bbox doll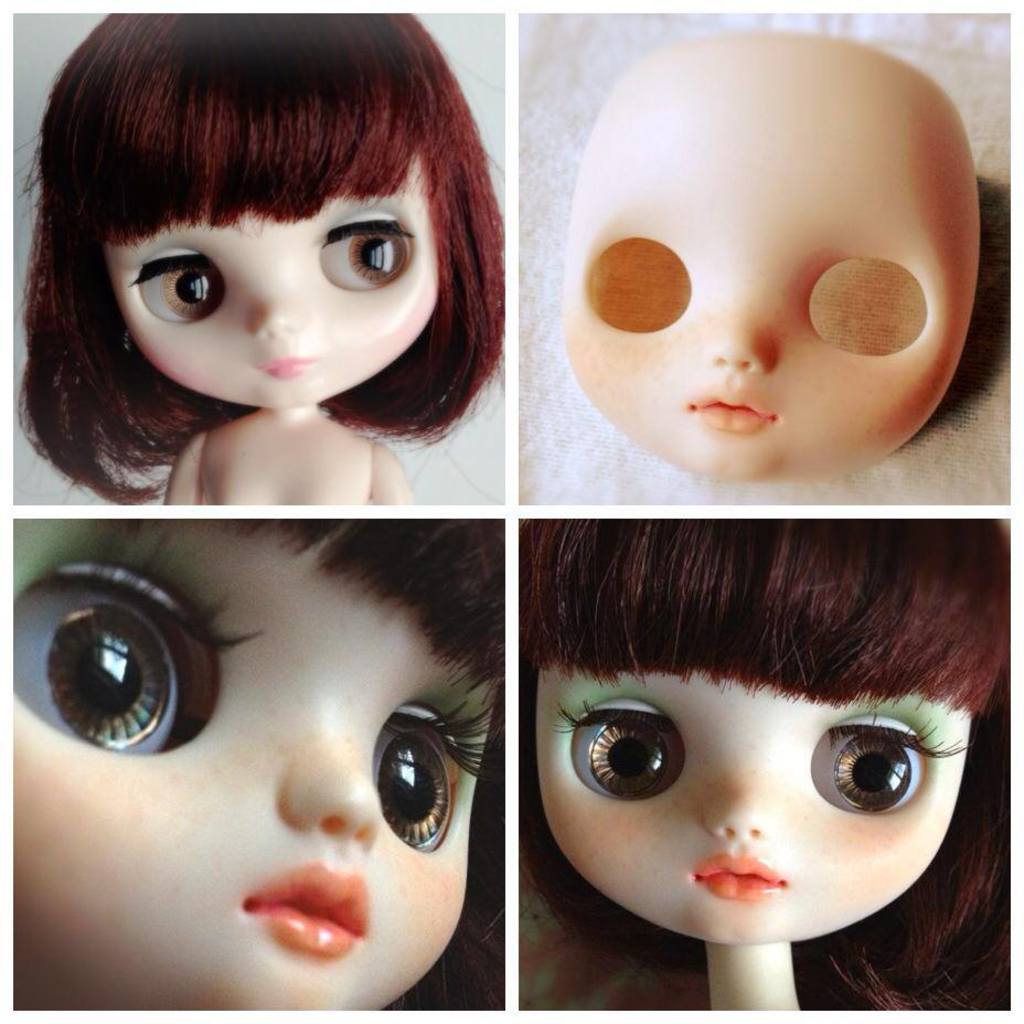
[28,24,516,503]
